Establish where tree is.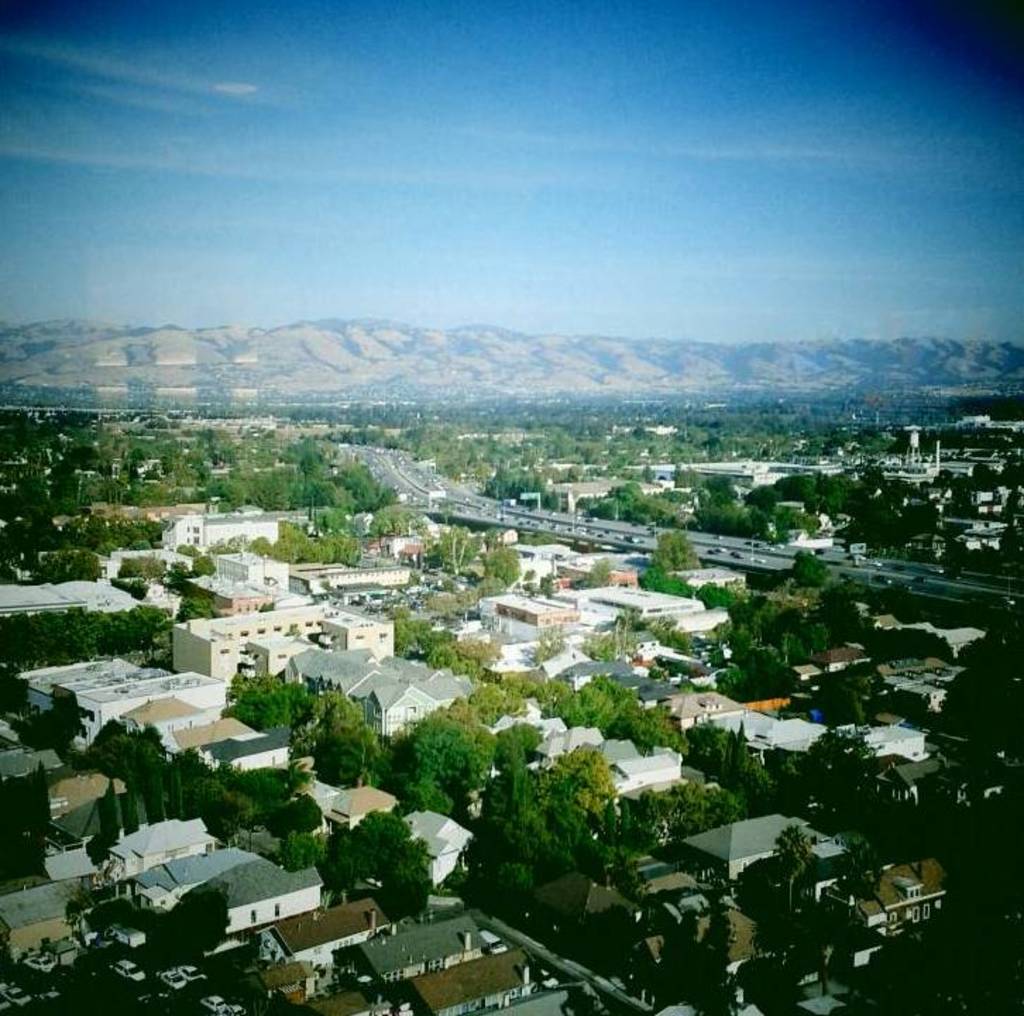
Established at (left=0, top=411, right=205, bottom=542).
